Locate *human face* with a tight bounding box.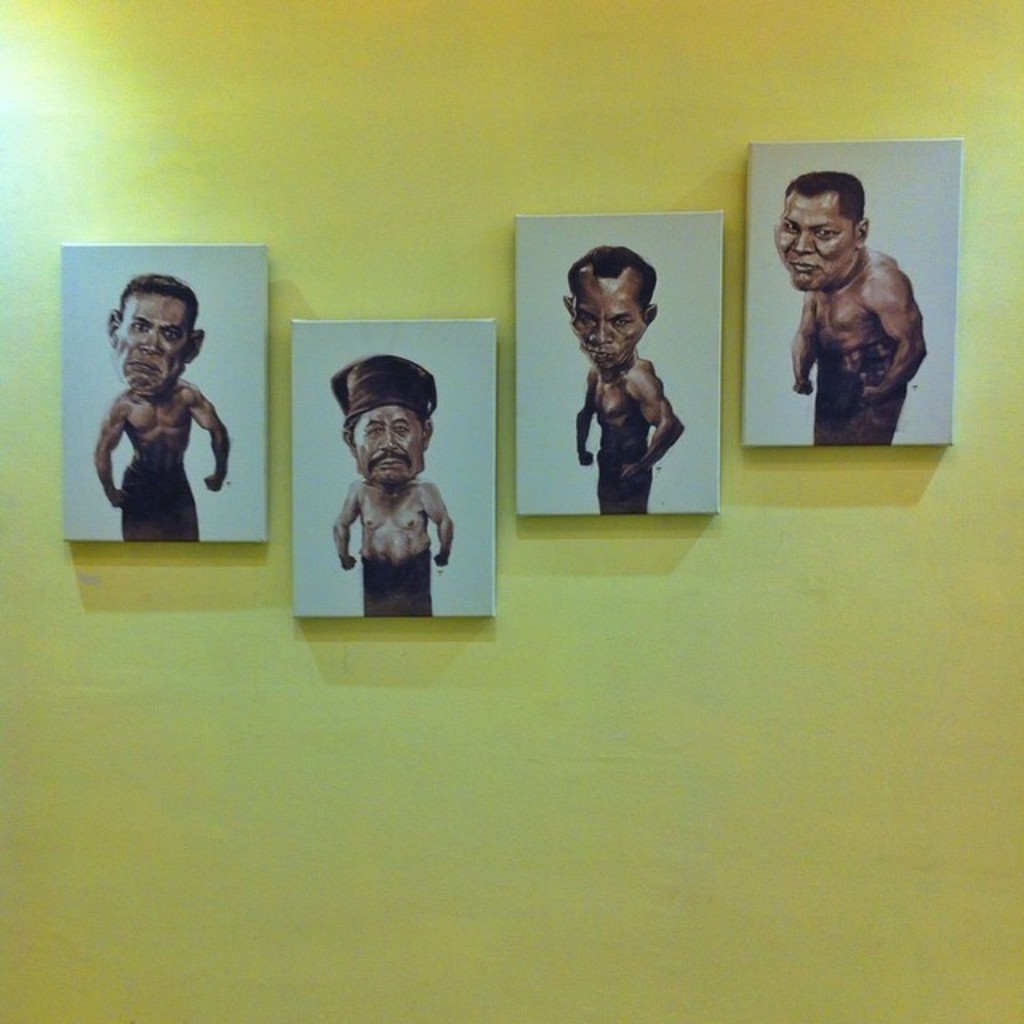
region(768, 197, 856, 301).
